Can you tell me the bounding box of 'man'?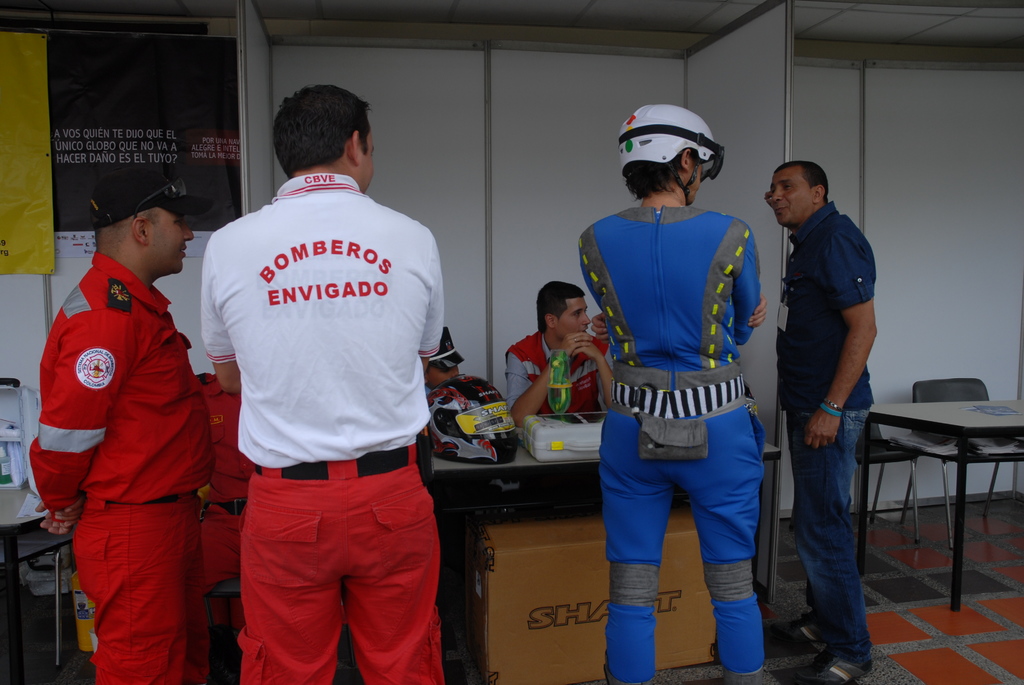
pyautogui.locateOnScreen(194, 370, 257, 684).
